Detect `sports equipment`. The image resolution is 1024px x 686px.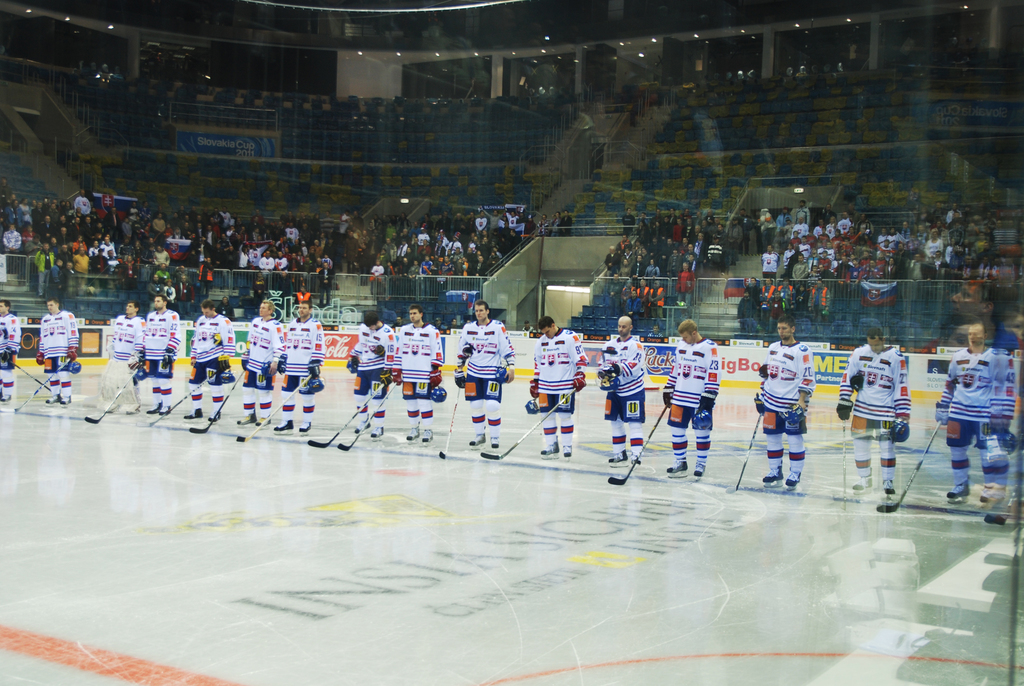
crop(540, 438, 559, 458).
